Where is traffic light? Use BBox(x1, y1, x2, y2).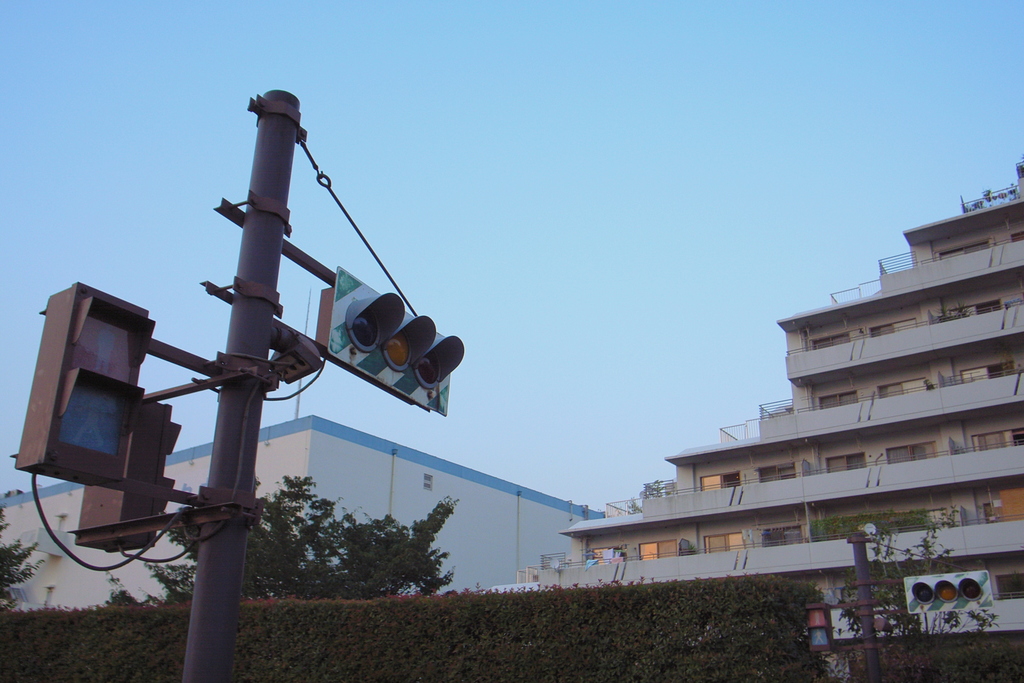
BBox(7, 278, 157, 491).
